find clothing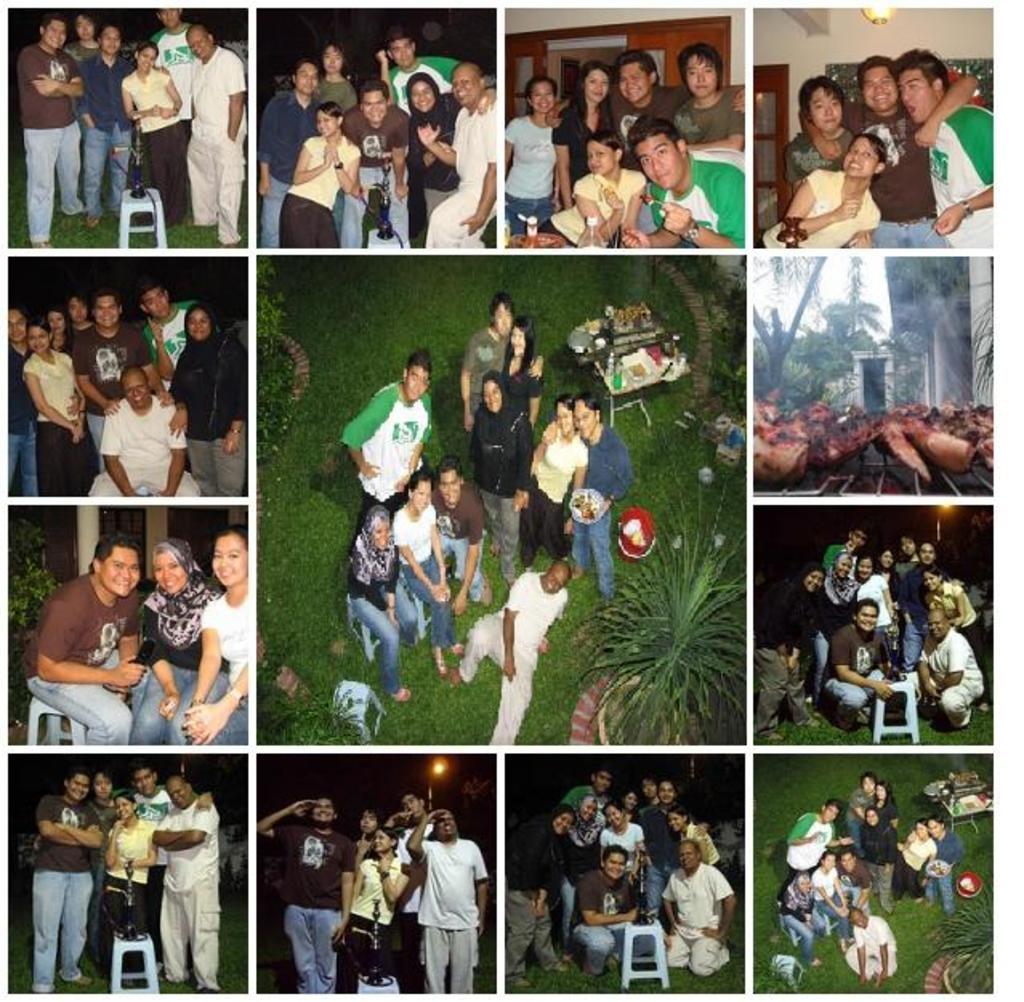
locate(923, 101, 1002, 248)
